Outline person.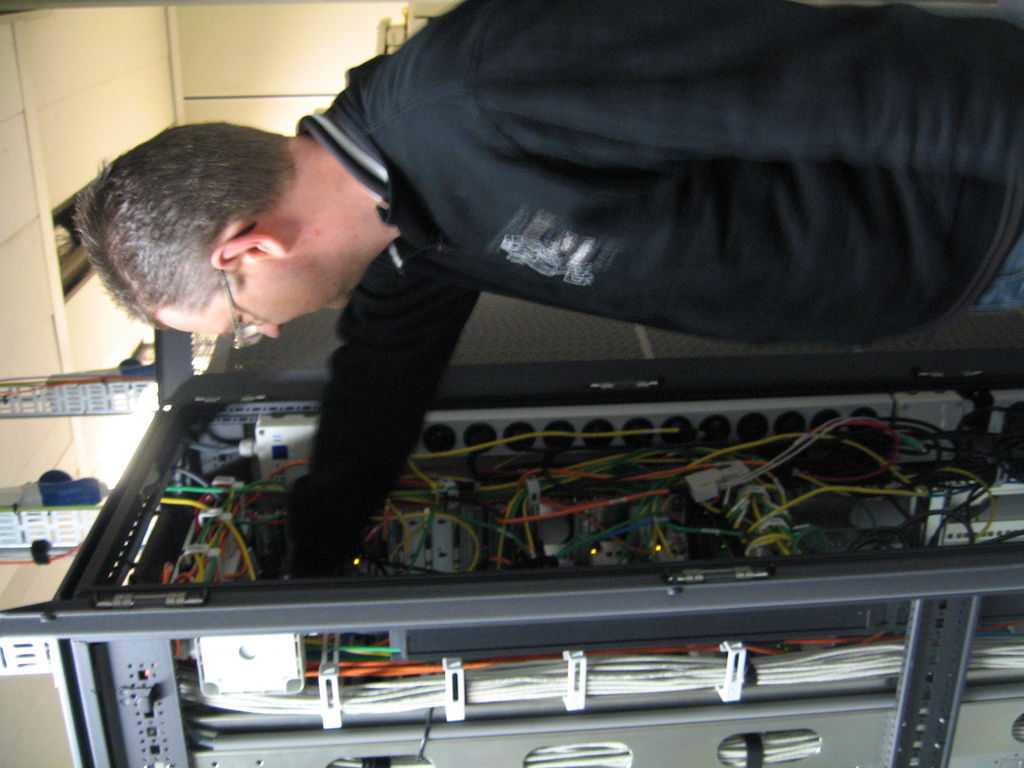
Outline: 71 0 1023 575.
